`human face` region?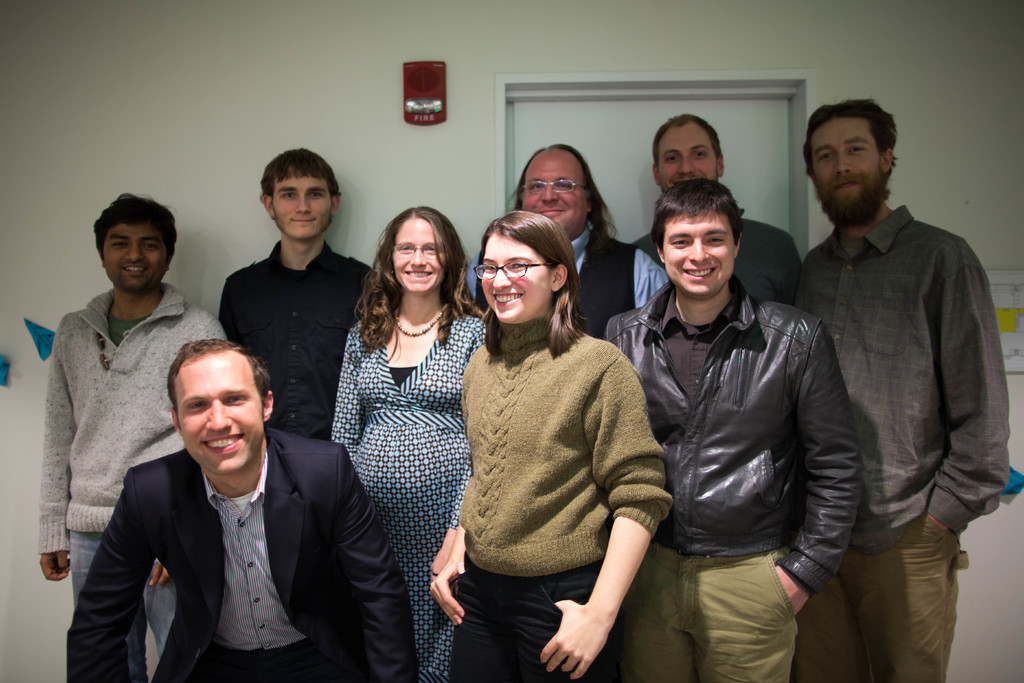
<region>658, 119, 719, 195</region>
